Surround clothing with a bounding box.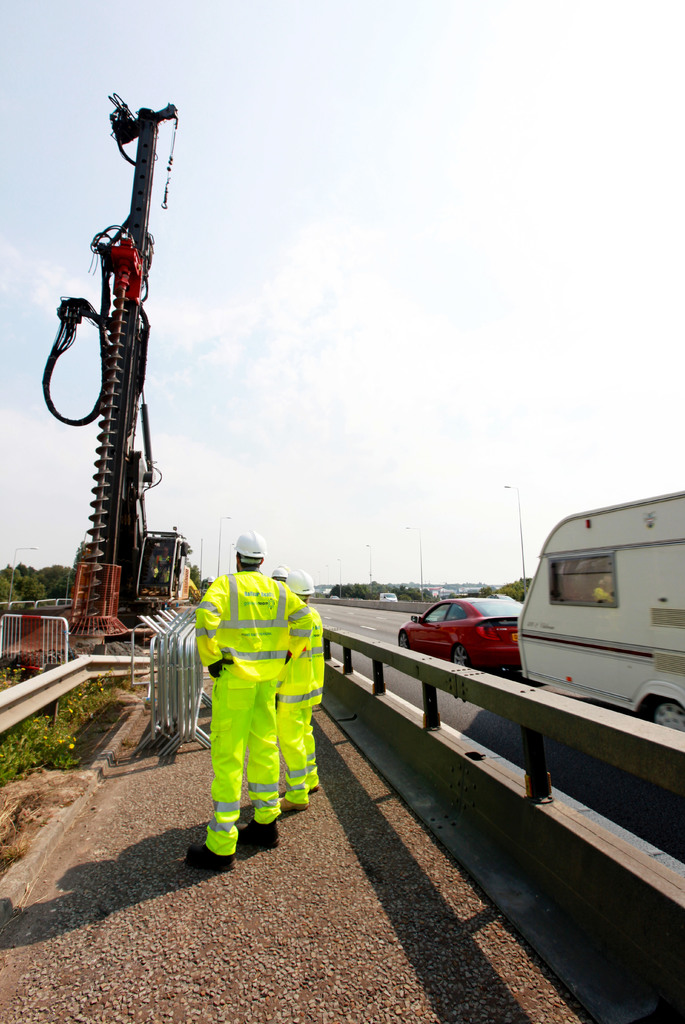
pyautogui.locateOnScreen(271, 615, 327, 809).
